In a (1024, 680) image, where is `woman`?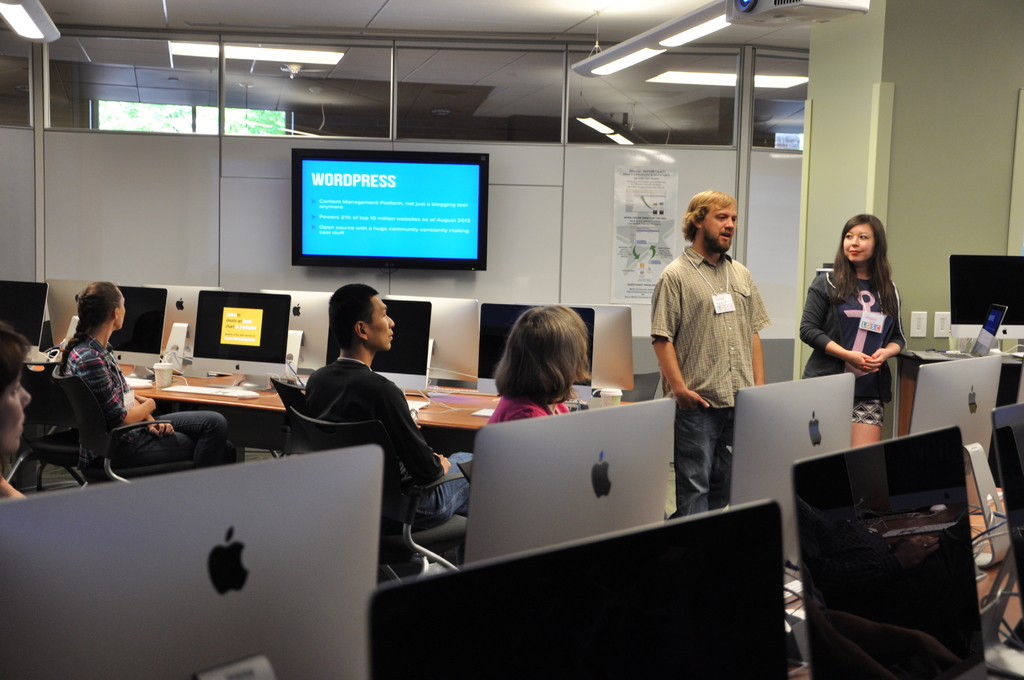
detection(0, 318, 38, 500).
